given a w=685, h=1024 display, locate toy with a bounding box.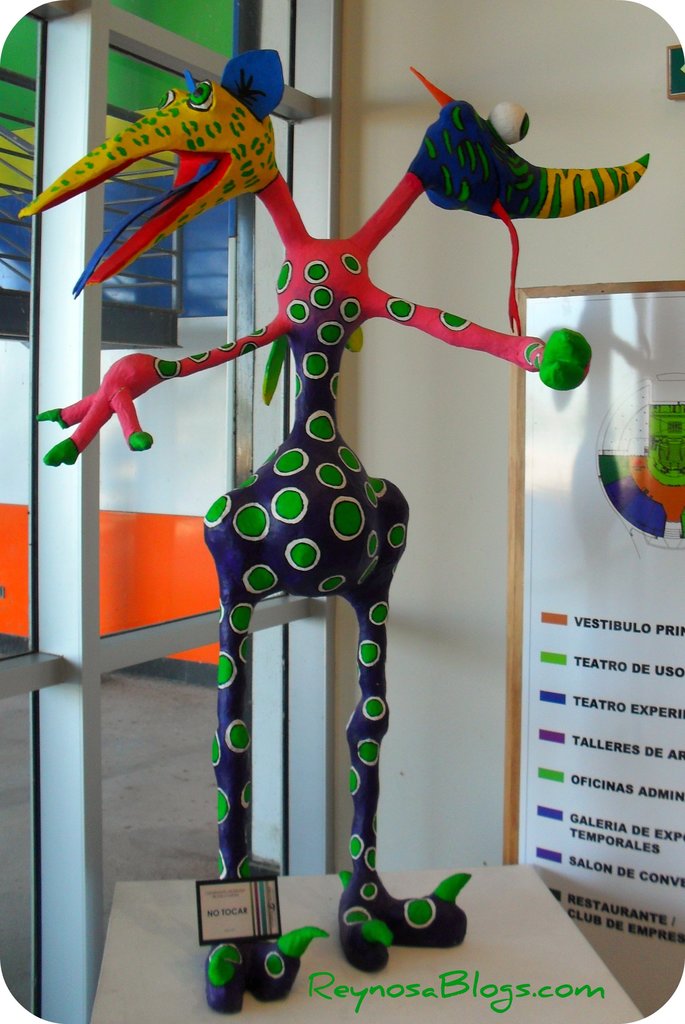
Located: {"left": 15, "top": 41, "right": 649, "bottom": 1000}.
